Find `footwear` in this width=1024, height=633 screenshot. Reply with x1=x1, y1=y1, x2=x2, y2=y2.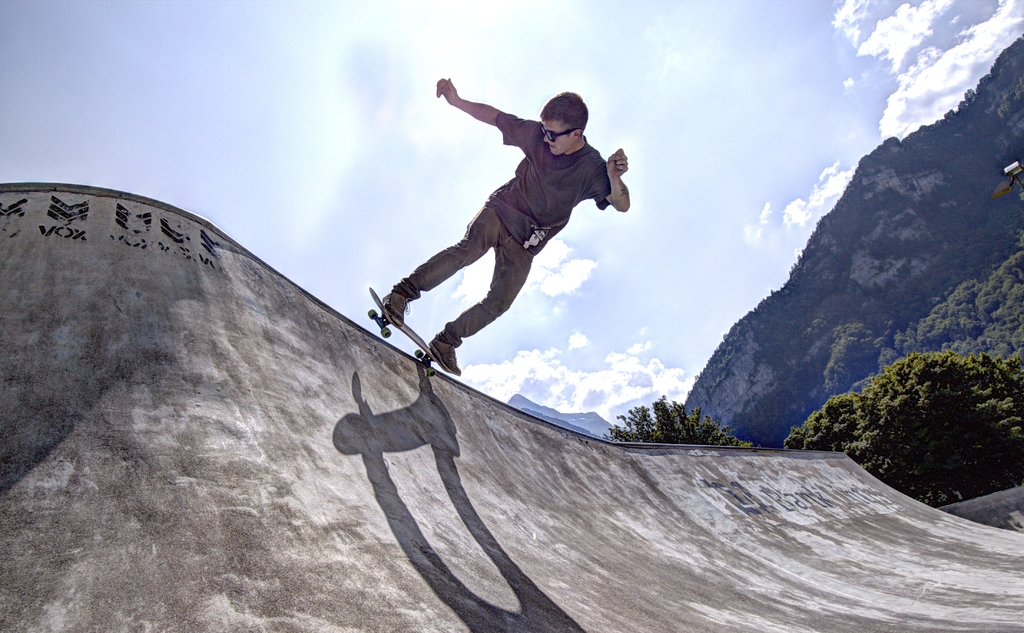
x1=379, y1=289, x2=413, y2=326.
